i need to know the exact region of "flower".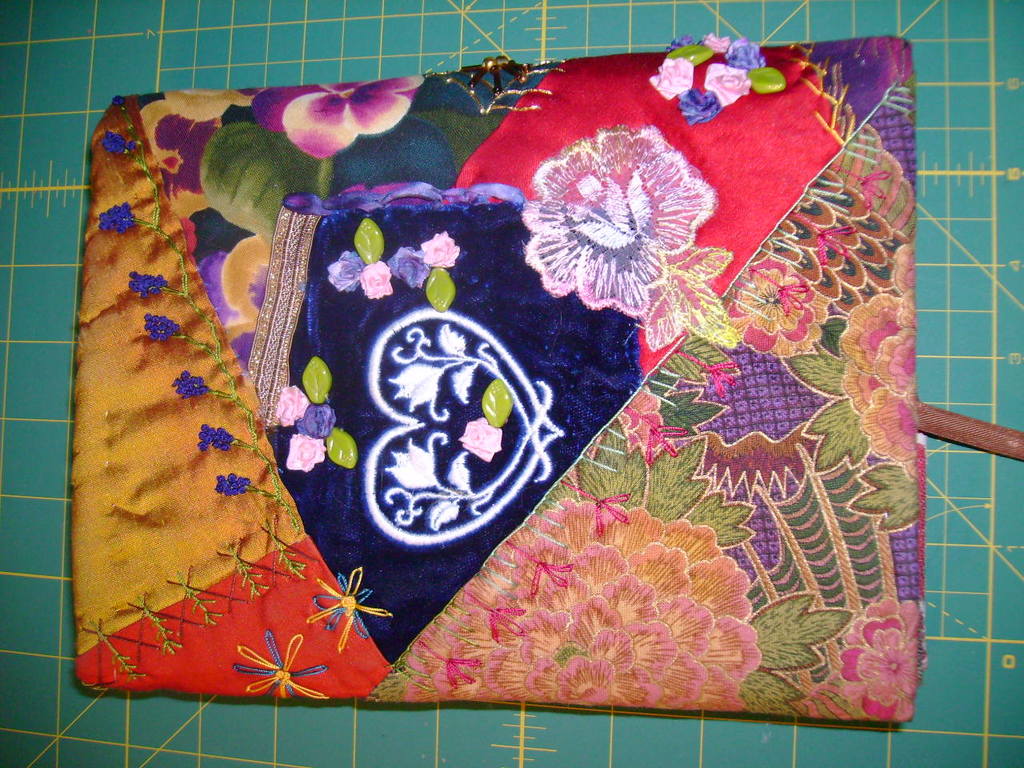
Region: x1=102, y1=130, x2=128, y2=154.
